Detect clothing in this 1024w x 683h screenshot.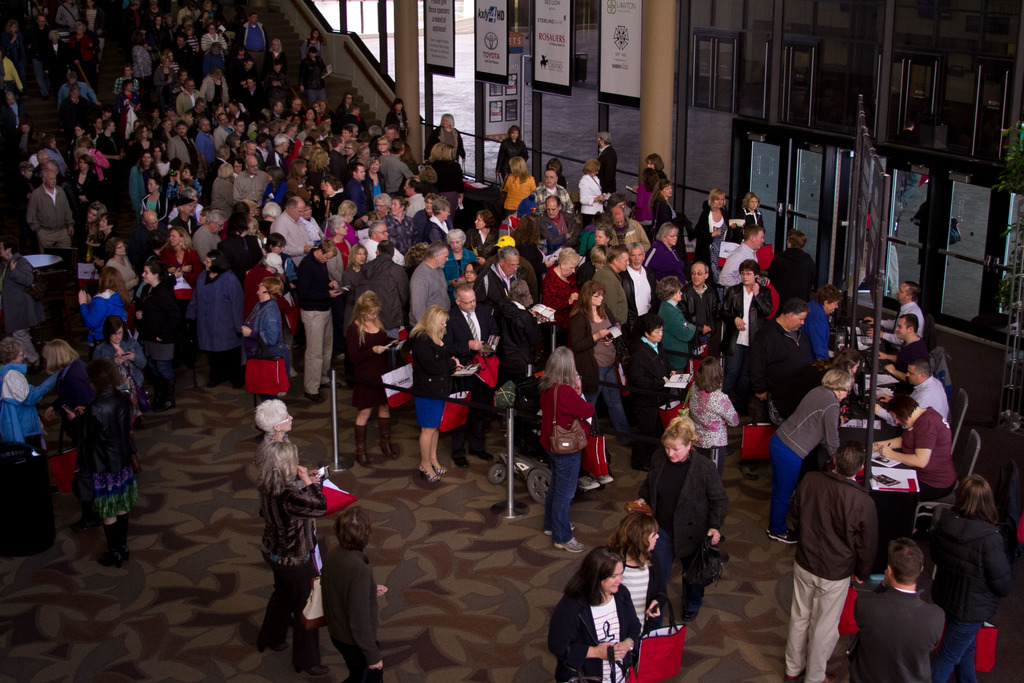
Detection: 759:372:834:525.
